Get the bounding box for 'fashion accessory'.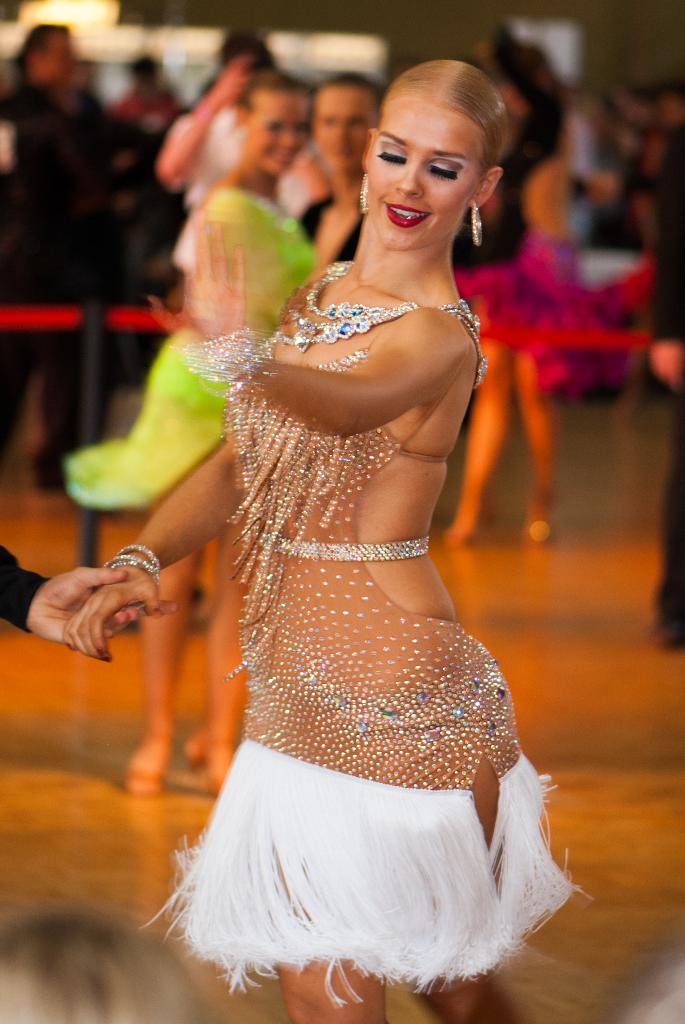
box=[356, 176, 370, 213].
